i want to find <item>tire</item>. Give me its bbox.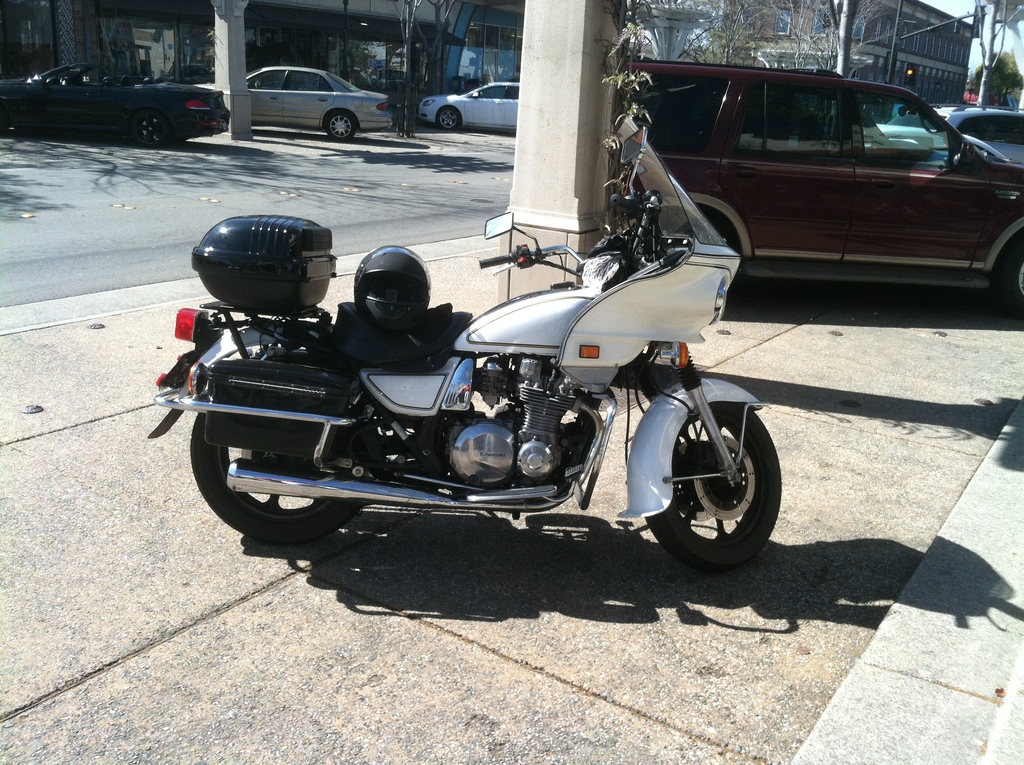
322, 106, 362, 145.
